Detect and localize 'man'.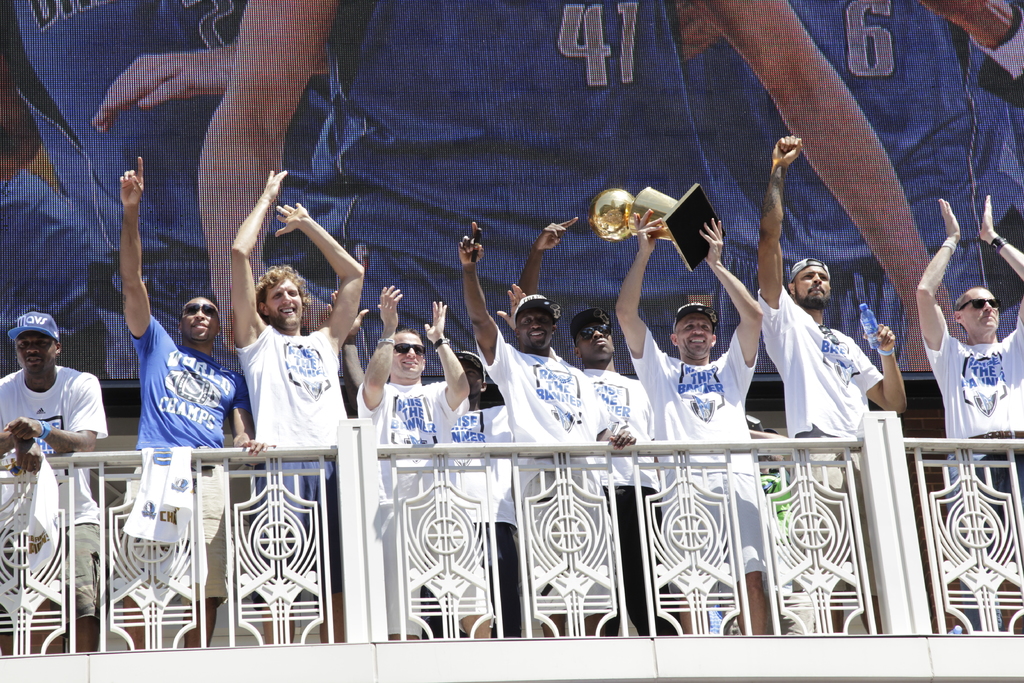
Localized at 610,206,761,636.
